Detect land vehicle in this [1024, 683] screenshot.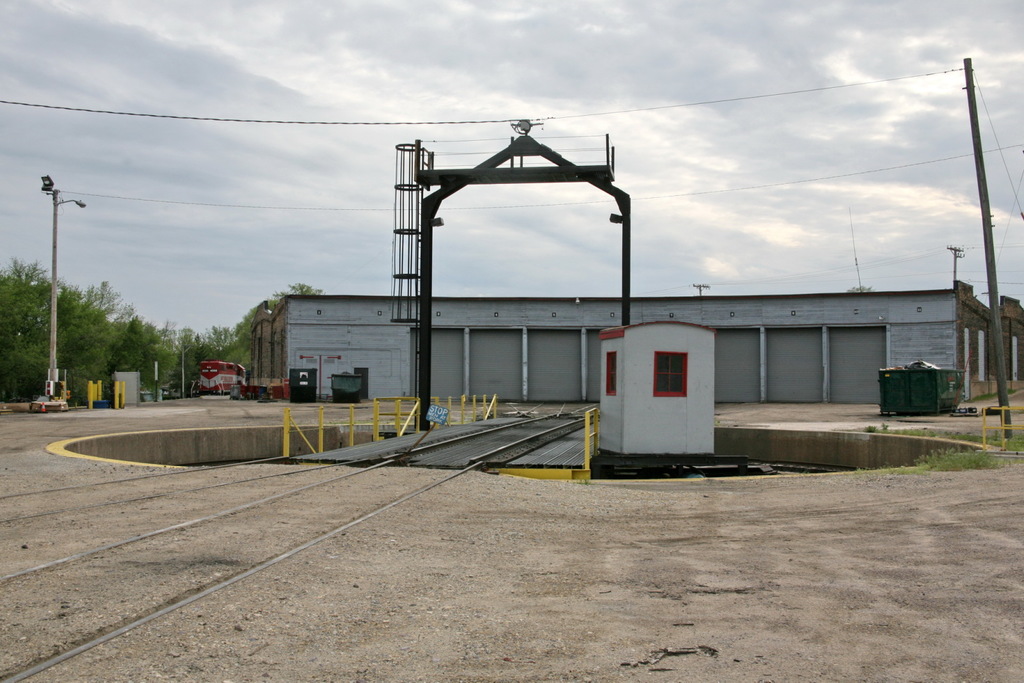
Detection: [x1=198, y1=357, x2=248, y2=399].
